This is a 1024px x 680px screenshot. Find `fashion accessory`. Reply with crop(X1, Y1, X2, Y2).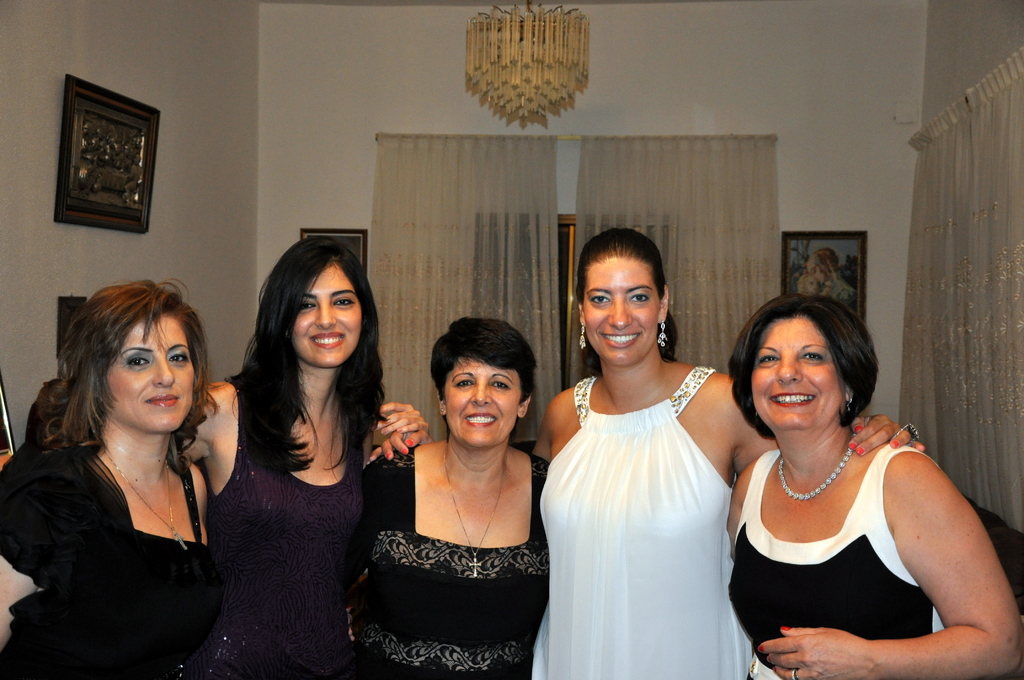
crop(857, 428, 862, 431).
